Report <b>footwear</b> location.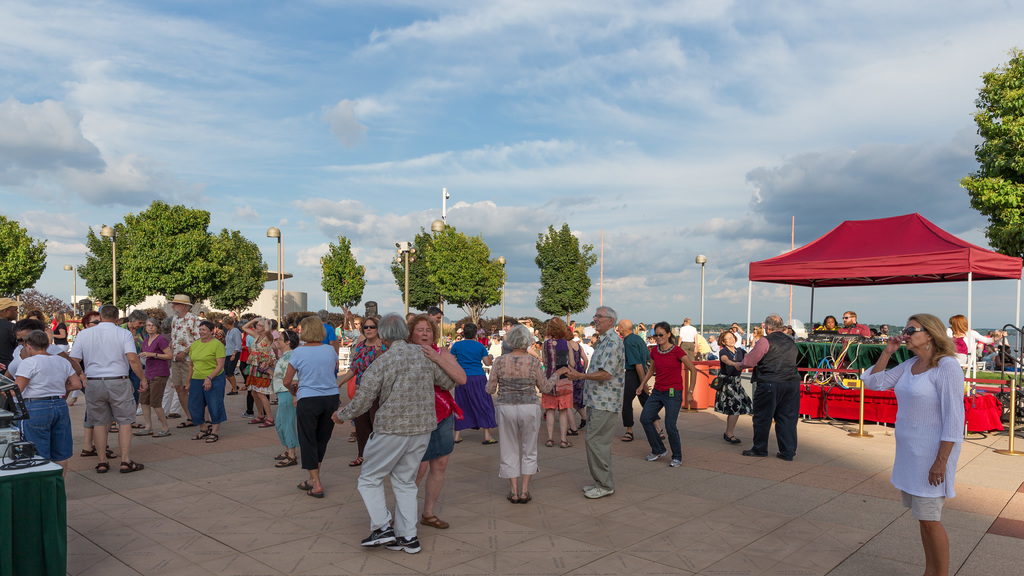
Report: 156:427:170:436.
